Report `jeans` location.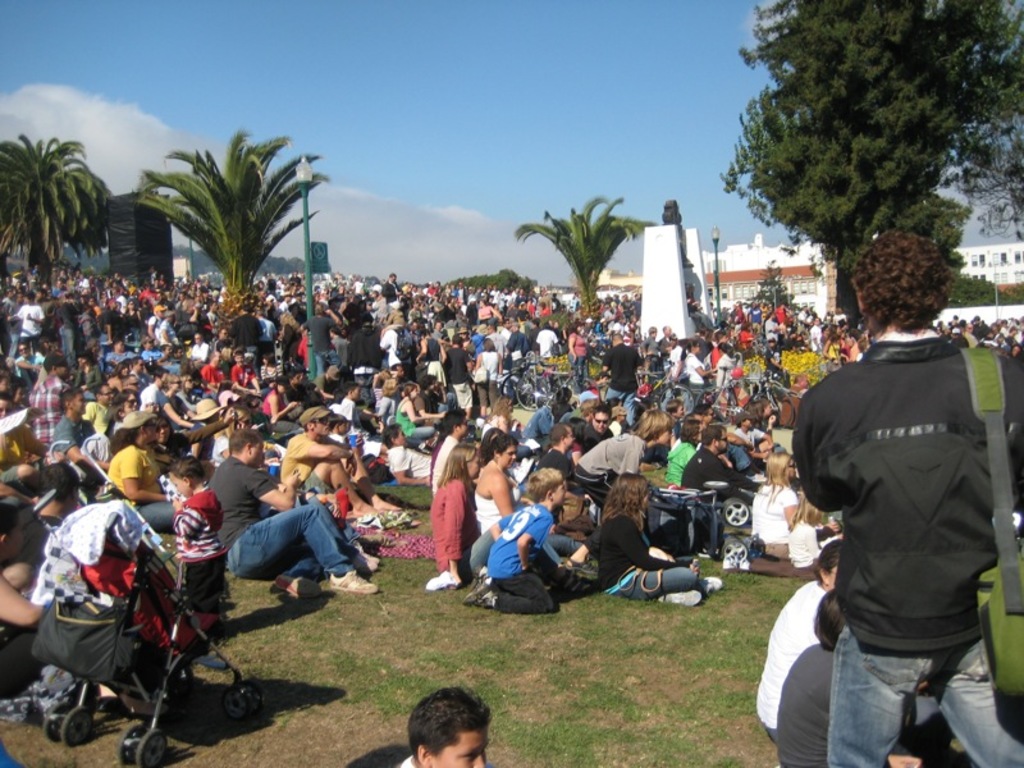
Report: box(521, 406, 553, 442).
